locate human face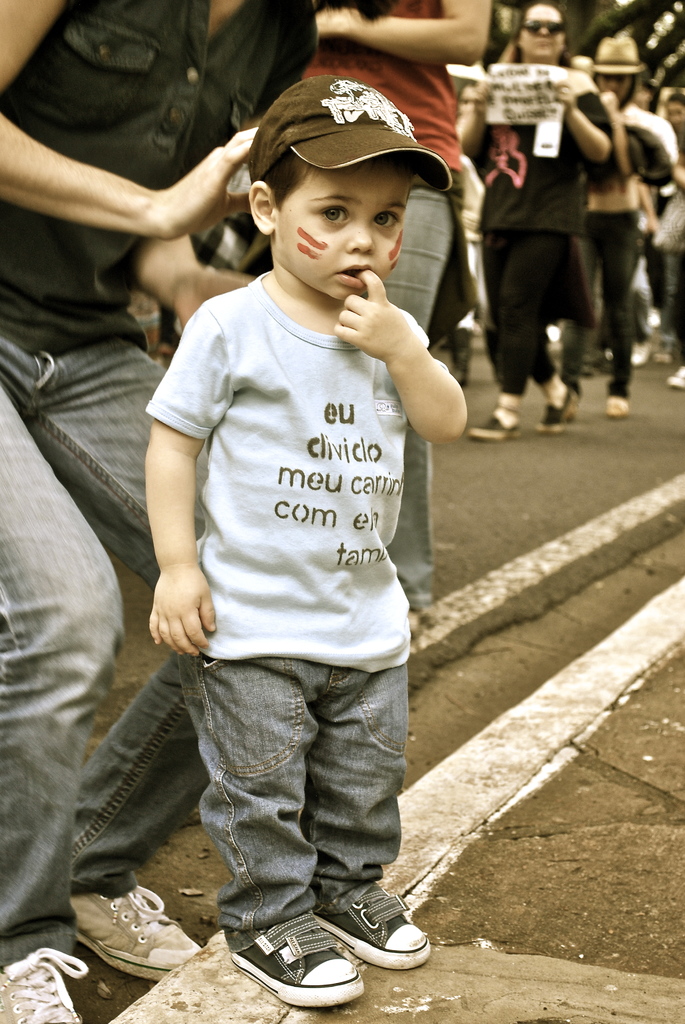
282 158 412 300
